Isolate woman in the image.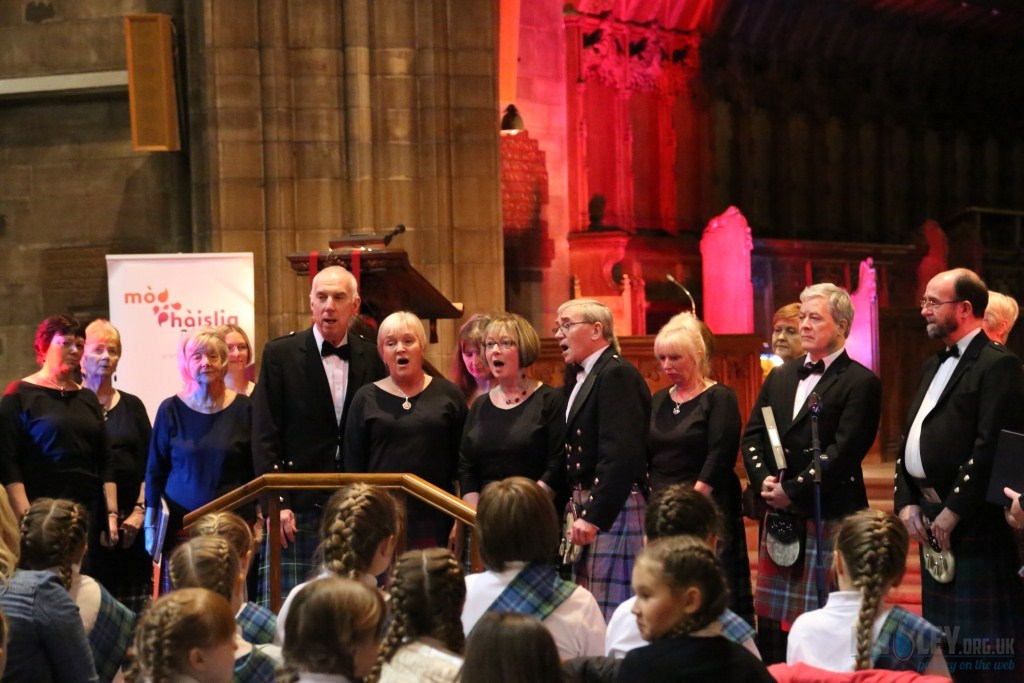
Isolated region: (left=0, top=307, right=110, bottom=583).
